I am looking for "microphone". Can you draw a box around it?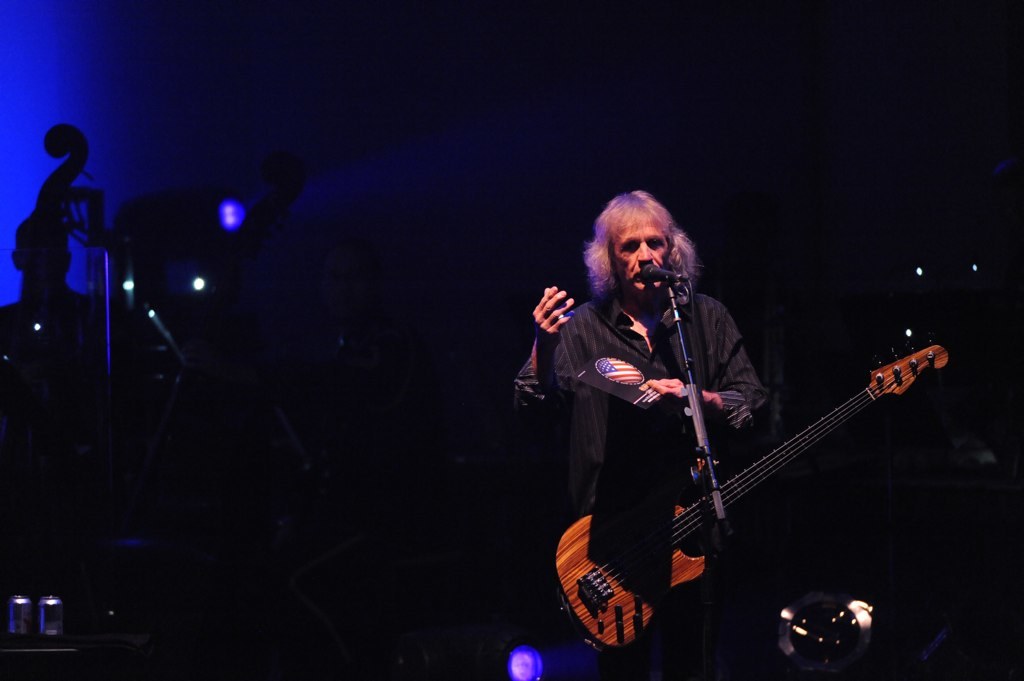
Sure, the bounding box is select_region(636, 250, 684, 296).
